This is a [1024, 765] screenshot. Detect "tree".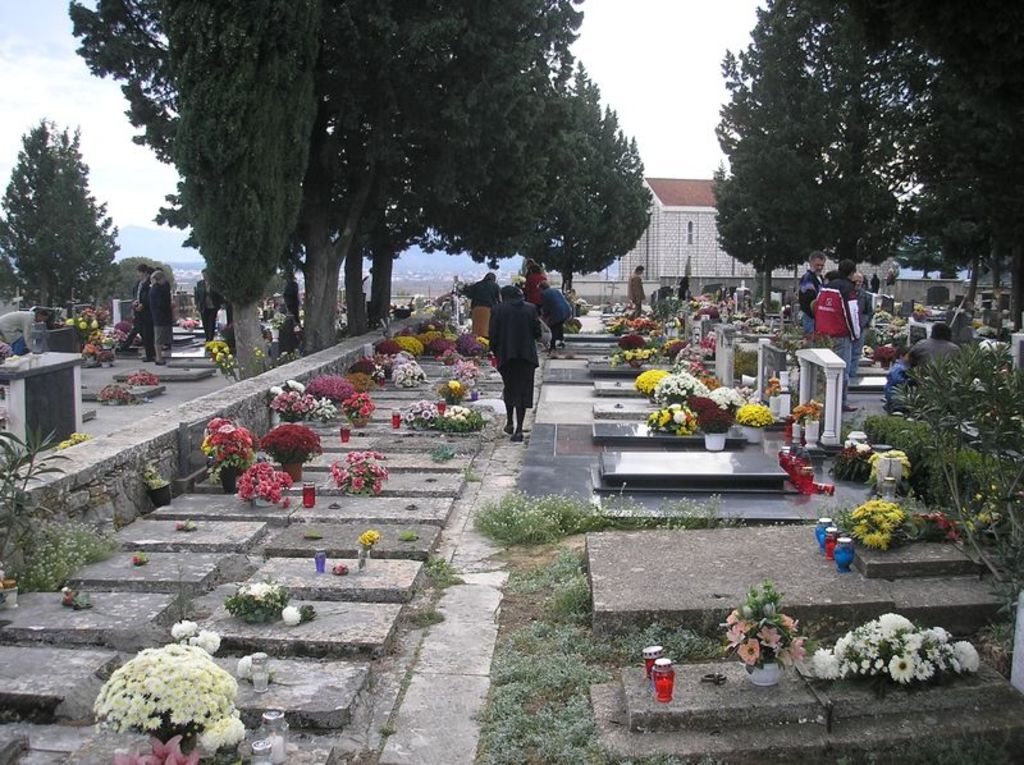
detection(8, 104, 114, 322).
